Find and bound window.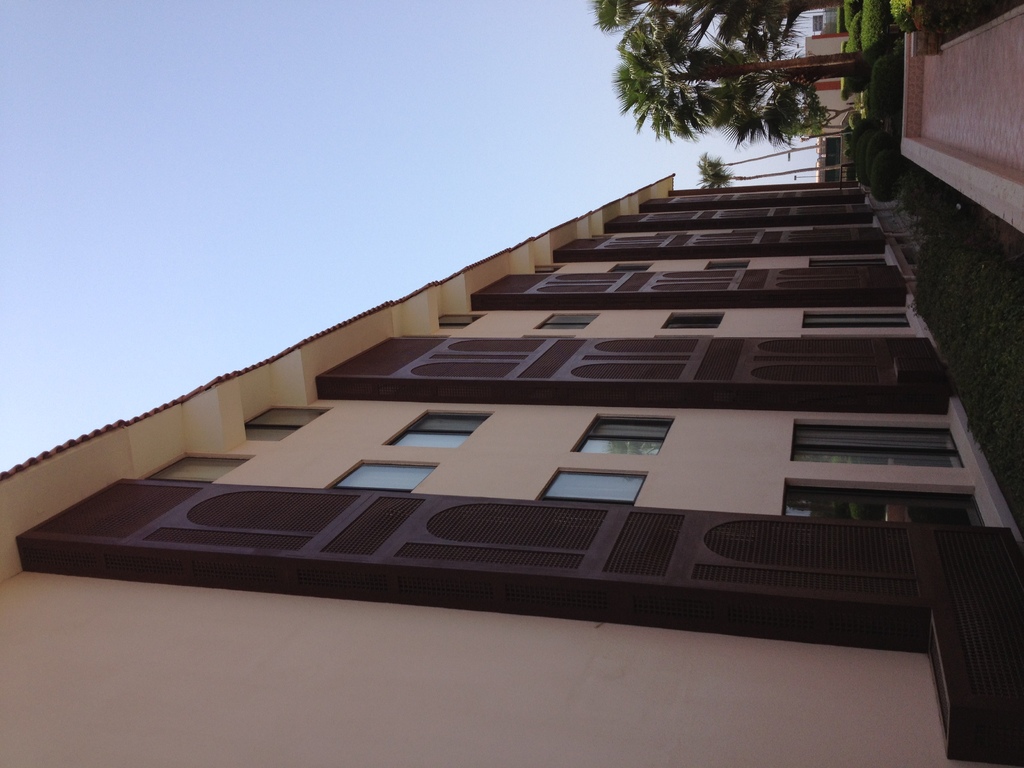
Bound: [328, 461, 440, 493].
